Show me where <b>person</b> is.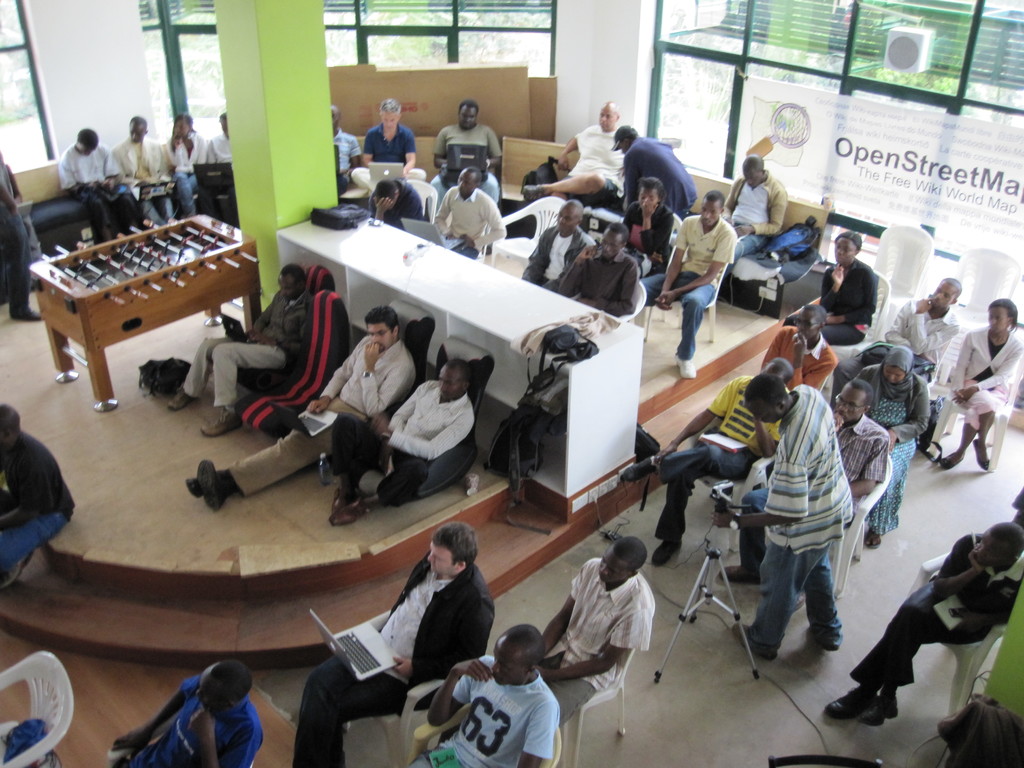
<b>person</b> is at [left=115, top=662, right=264, bottom=767].
